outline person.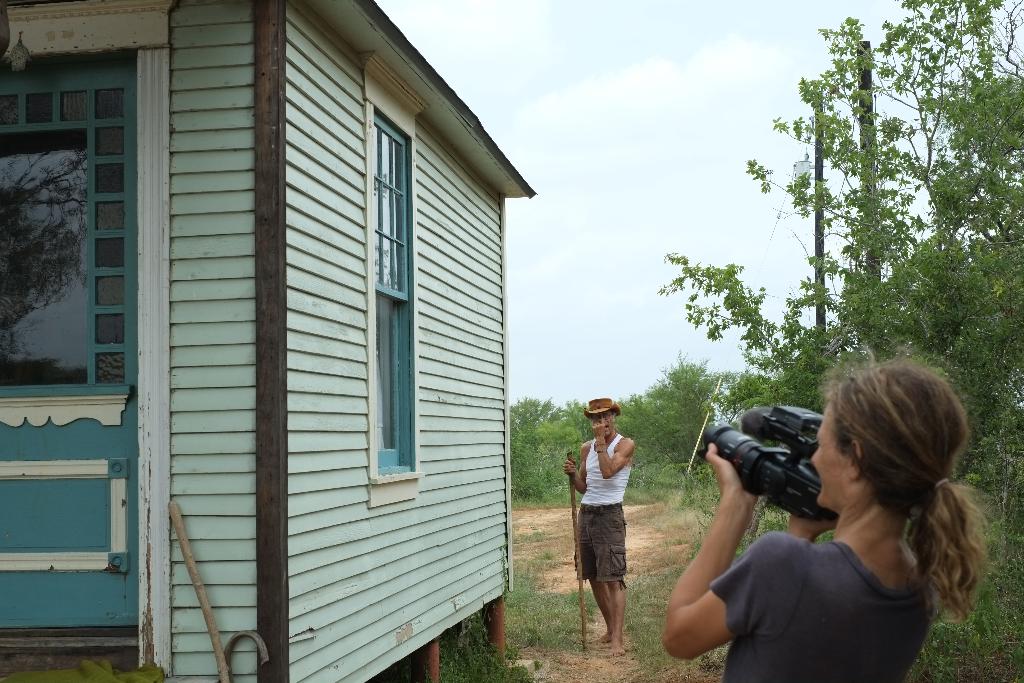
Outline: 680/356/984/677.
